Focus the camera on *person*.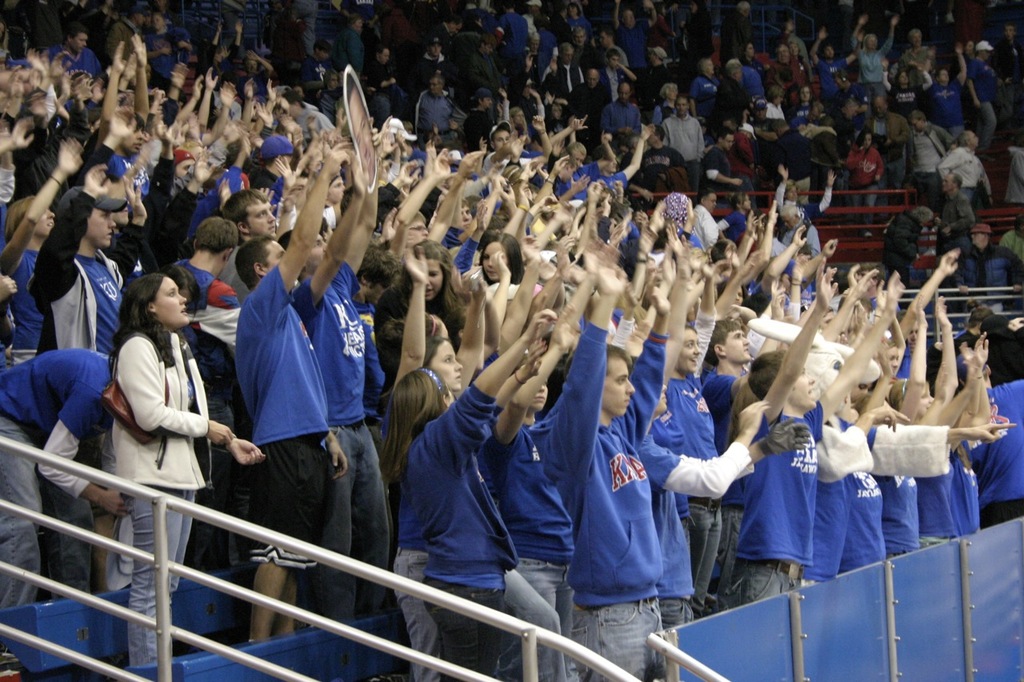
Focus region: [28, 162, 147, 594].
